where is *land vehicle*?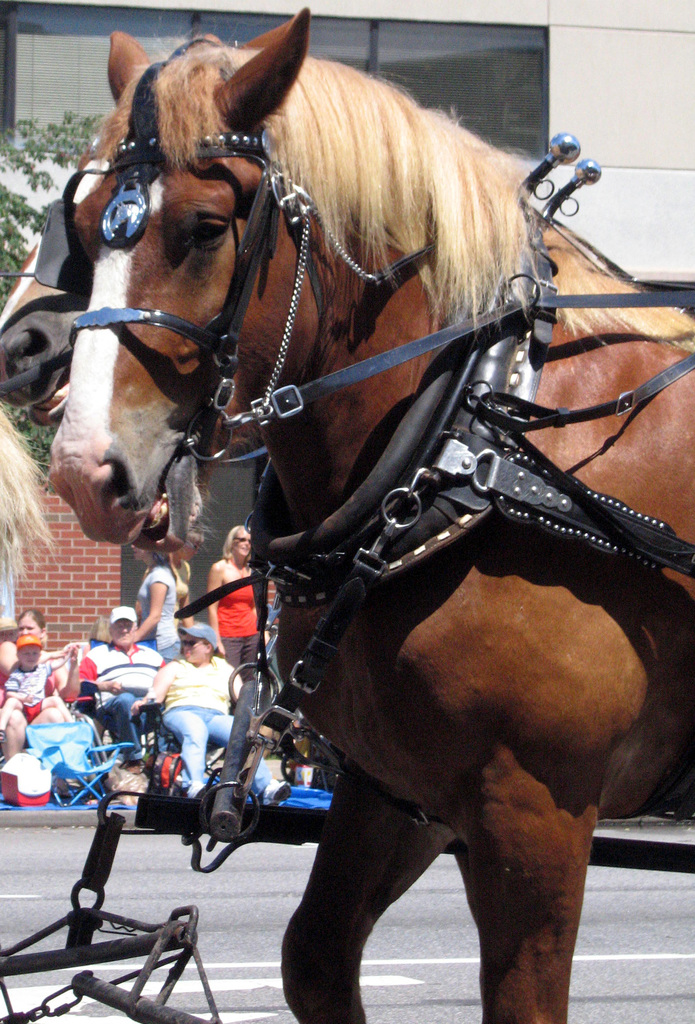
<box>0,0,694,1023</box>.
